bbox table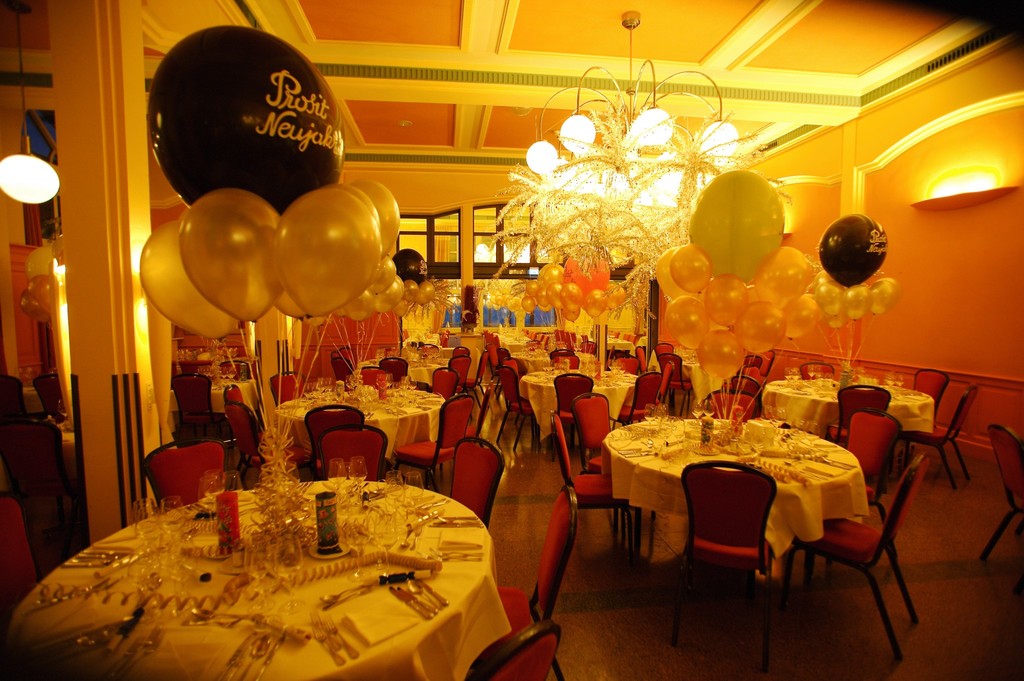
region(7, 483, 499, 680)
